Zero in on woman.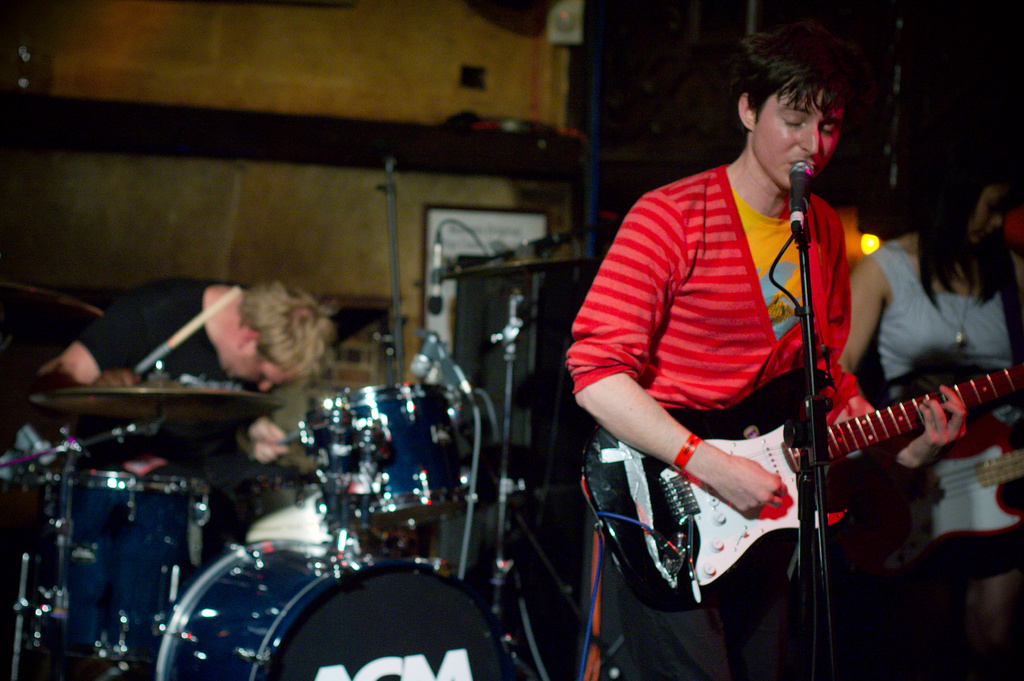
Zeroed in: 850/157/1023/675.
